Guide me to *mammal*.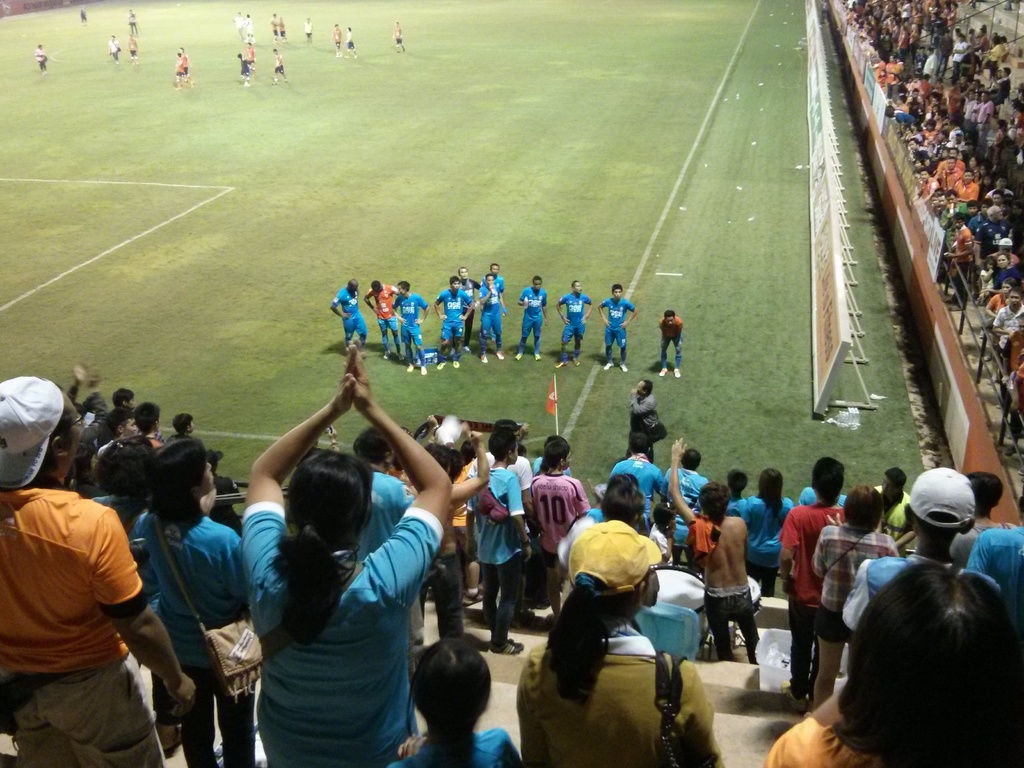
Guidance: pyautogui.locateOnScreen(243, 13, 253, 44).
